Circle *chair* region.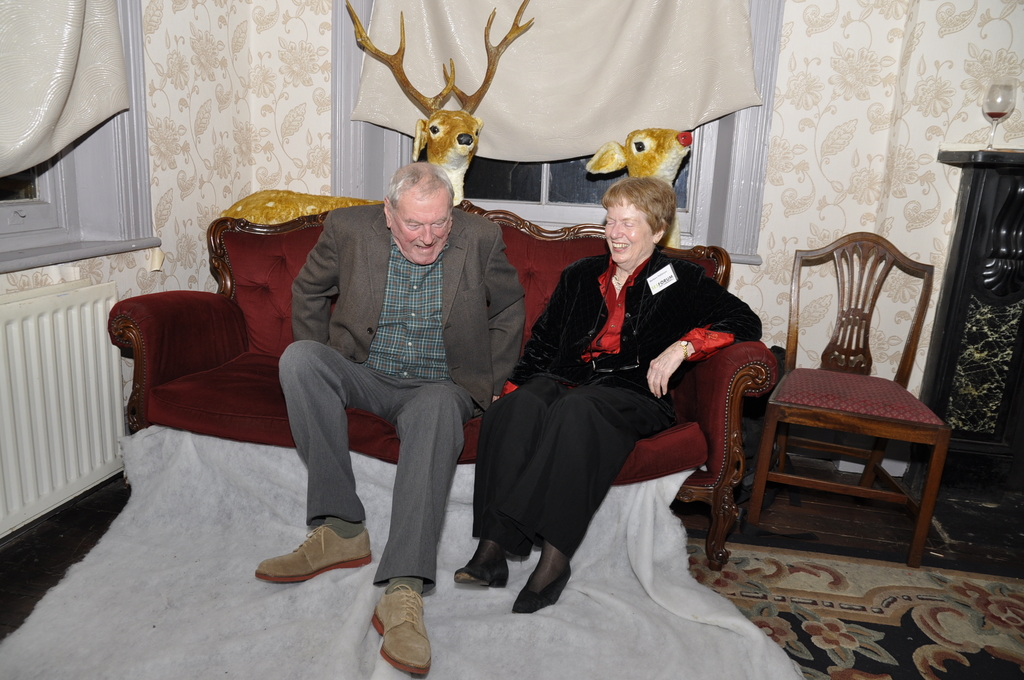
Region: <bbox>742, 228, 954, 568</bbox>.
